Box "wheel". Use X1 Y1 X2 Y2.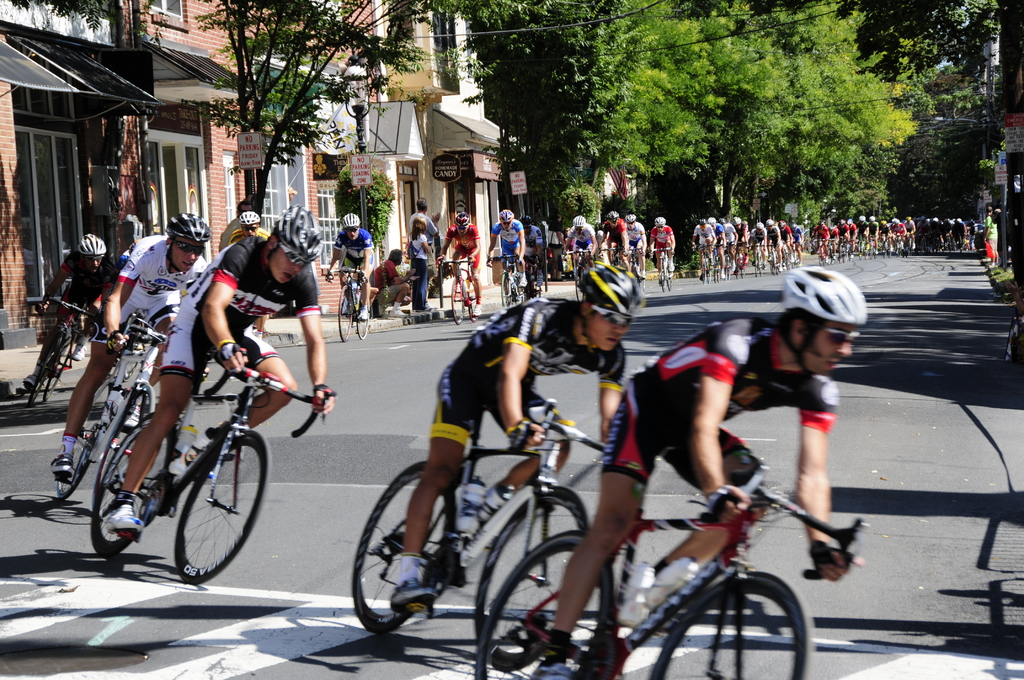
346 457 473 633.
